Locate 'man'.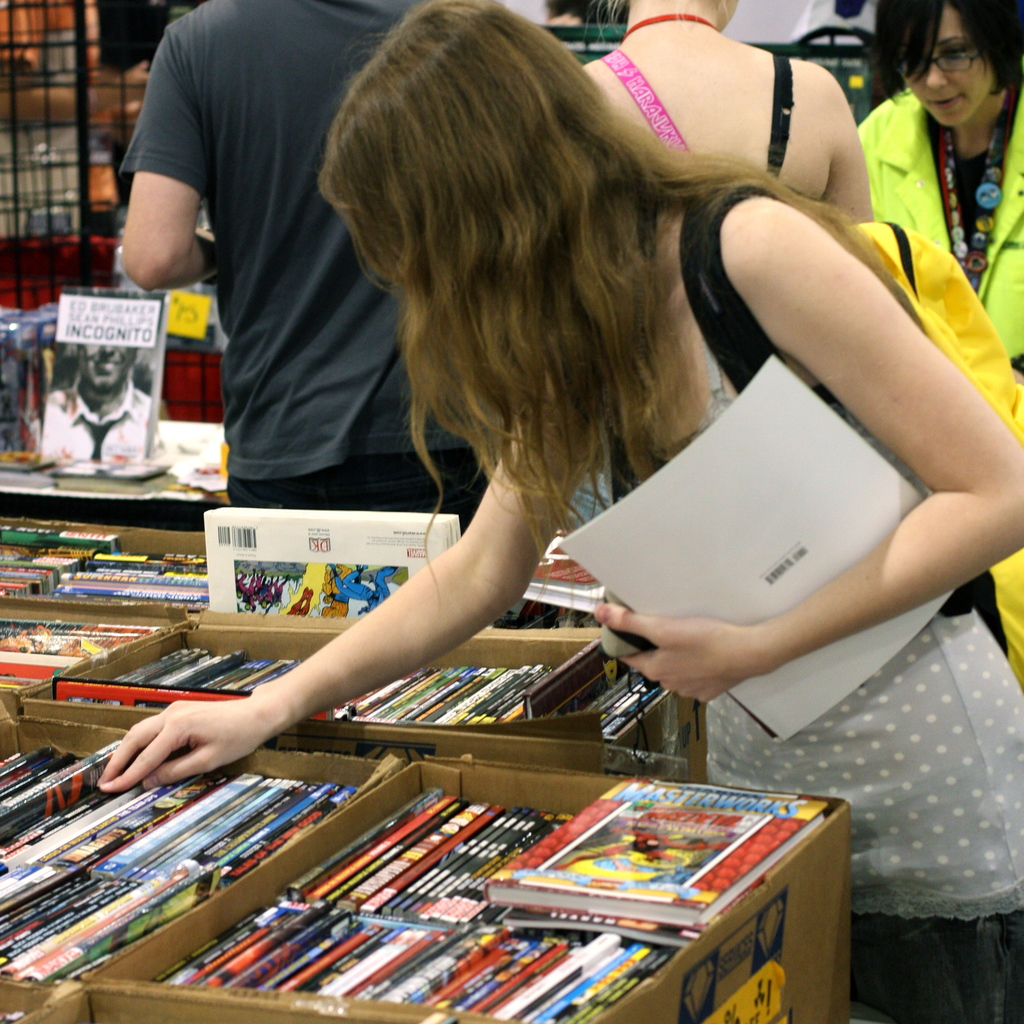
Bounding box: x1=85 y1=0 x2=441 y2=566.
